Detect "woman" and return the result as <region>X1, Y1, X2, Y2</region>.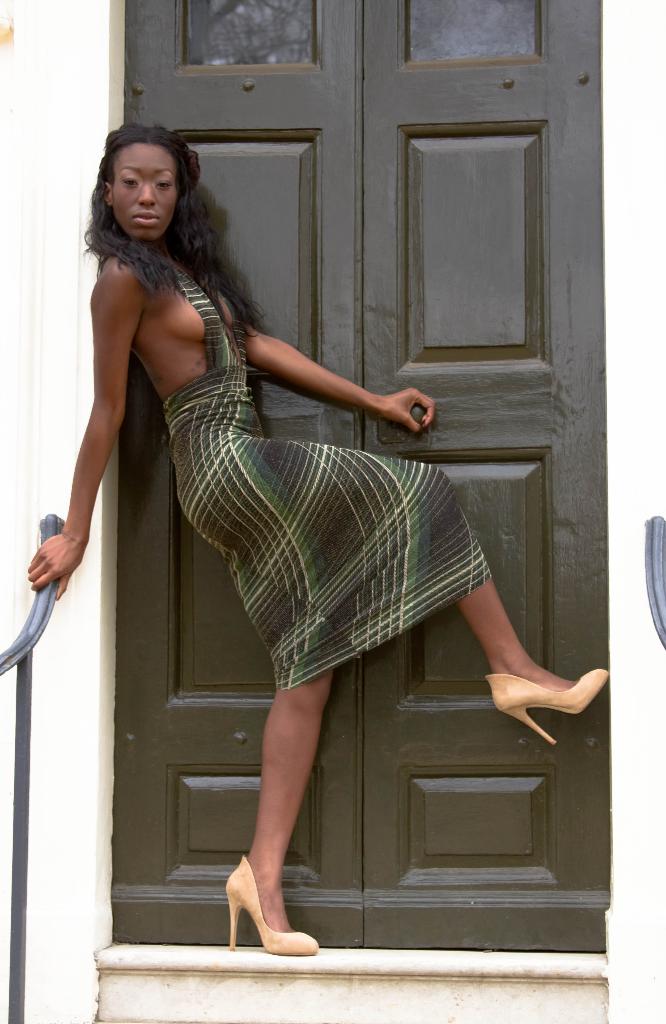
<region>62, 142, 503, 929</region>.
